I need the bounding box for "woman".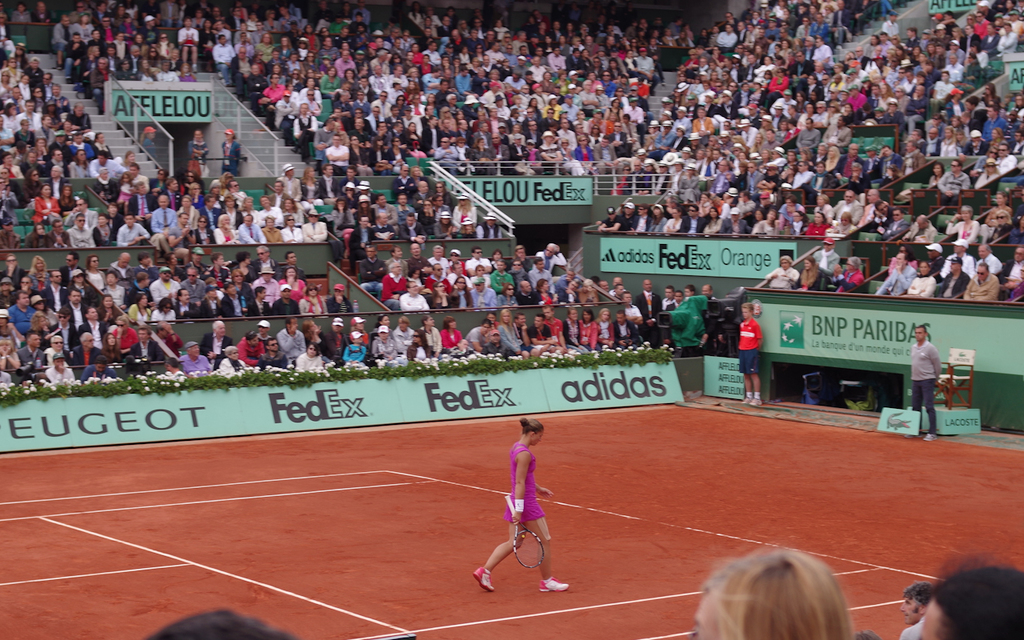
Here it is: crop(58, 185, 74, 210).
